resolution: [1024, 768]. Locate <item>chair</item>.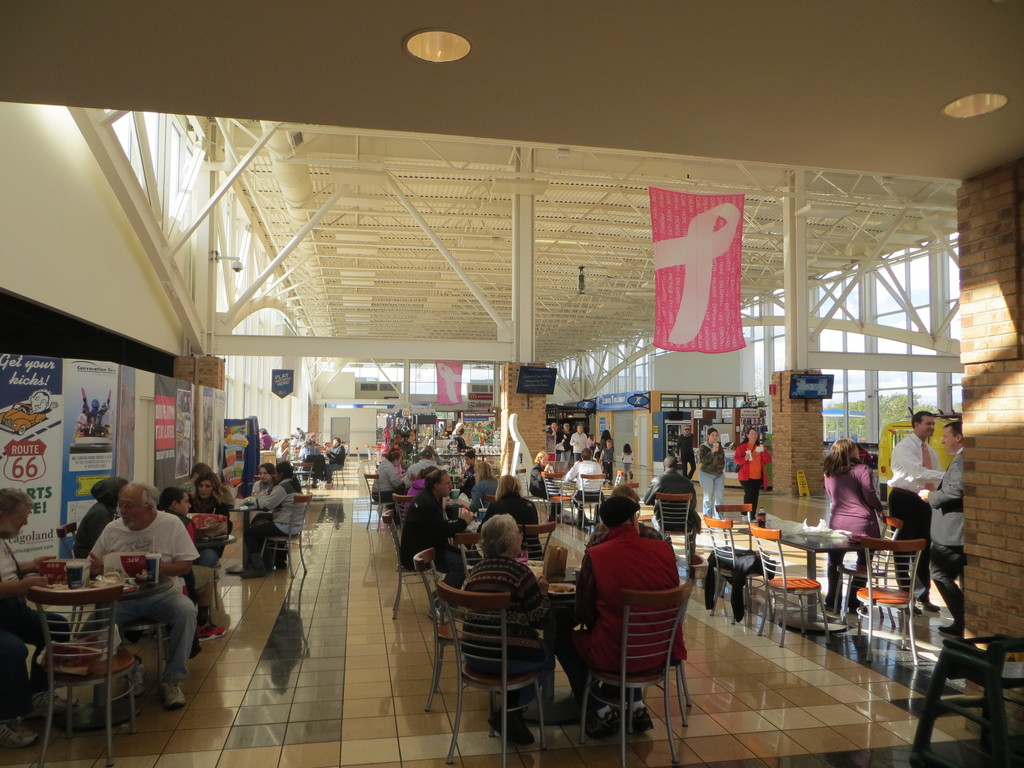
(515, 518, 557, 561).
